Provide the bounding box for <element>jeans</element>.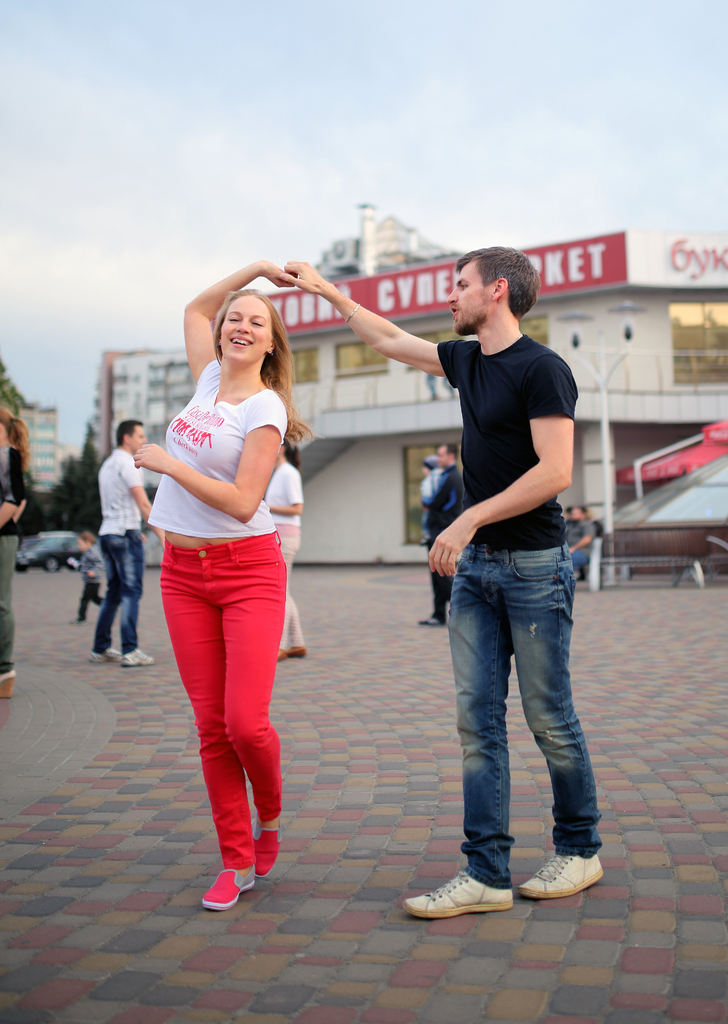
Rect(568, 548, 587, 571).
